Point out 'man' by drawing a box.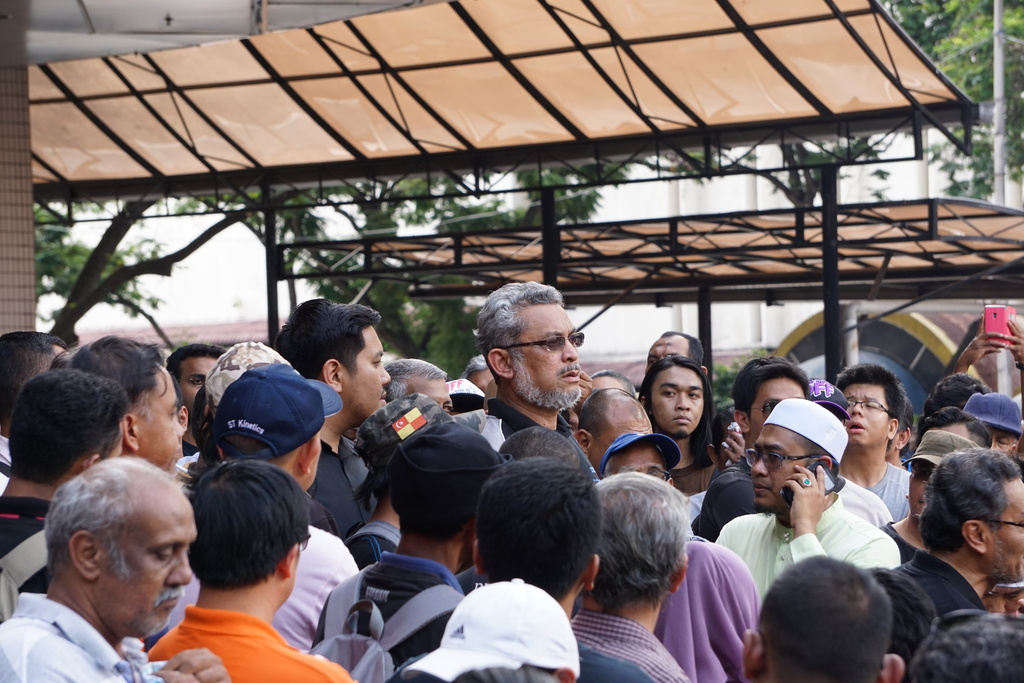
locate(899, 446, 1023, 609).
